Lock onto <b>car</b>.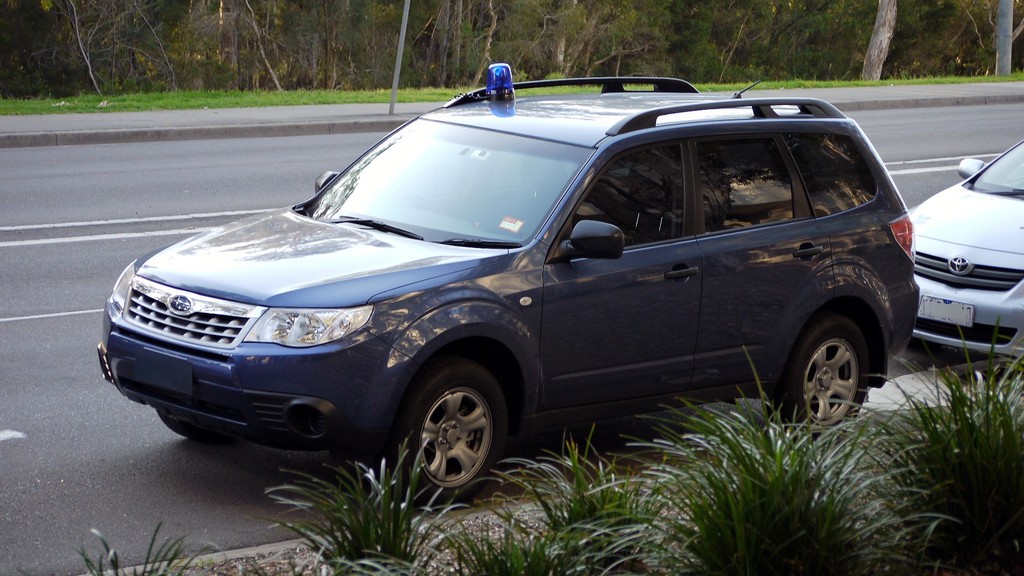
Locked: bbox=(908, 136, 1023, 354).
